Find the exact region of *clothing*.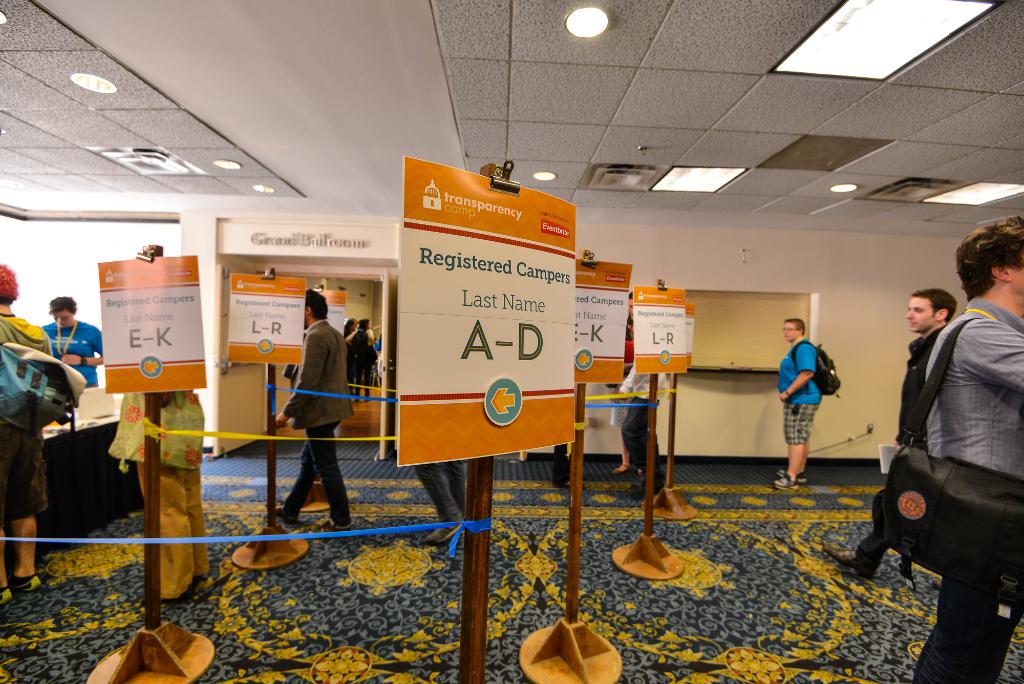
Exact region: bbox(847, 318, 947, 583).
